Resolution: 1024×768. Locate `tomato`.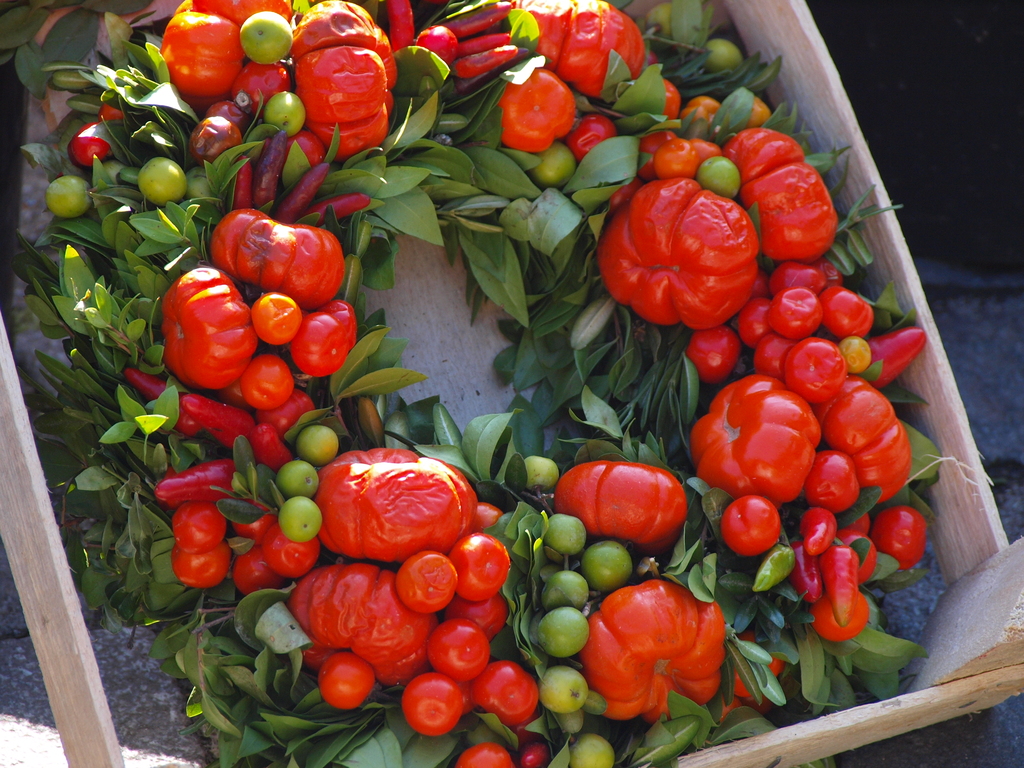
box(755, 331, 793, 378).
